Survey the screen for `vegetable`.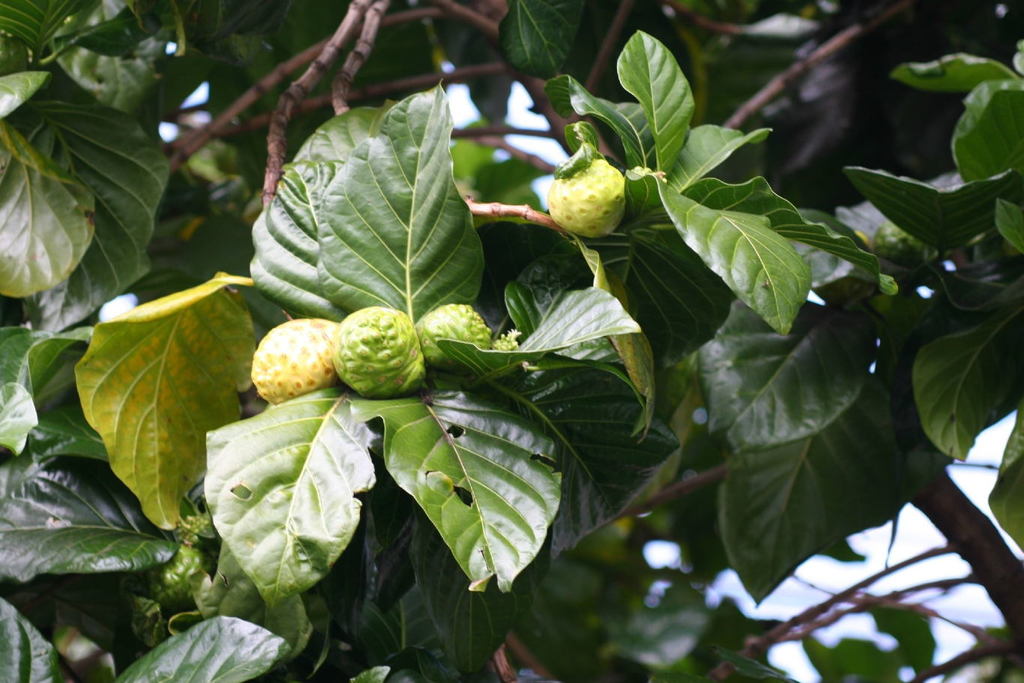
Survey found: l=542, t=148, r=645, b=228.
